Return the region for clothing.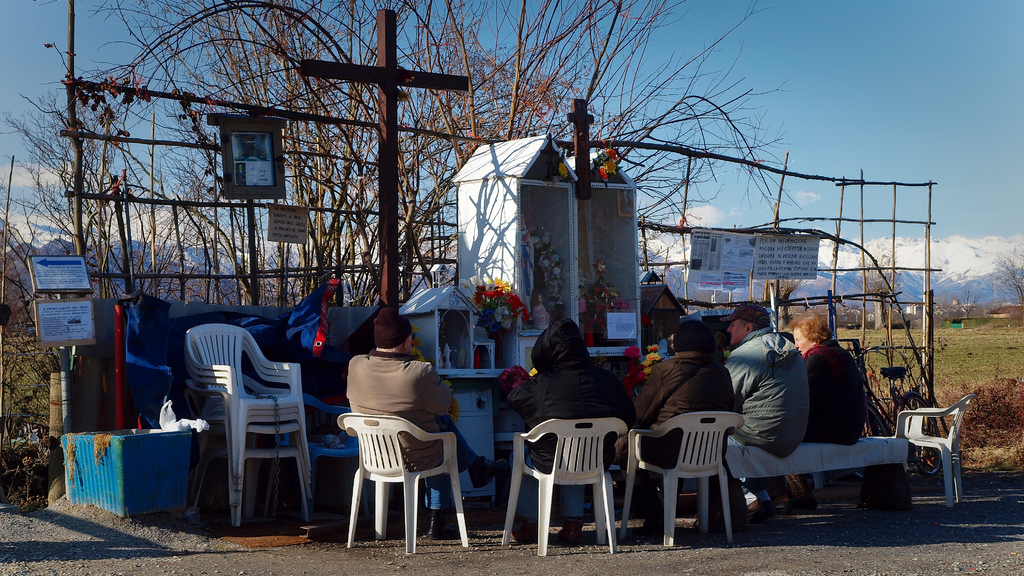
l=348, t=351, r=496, b=538.
